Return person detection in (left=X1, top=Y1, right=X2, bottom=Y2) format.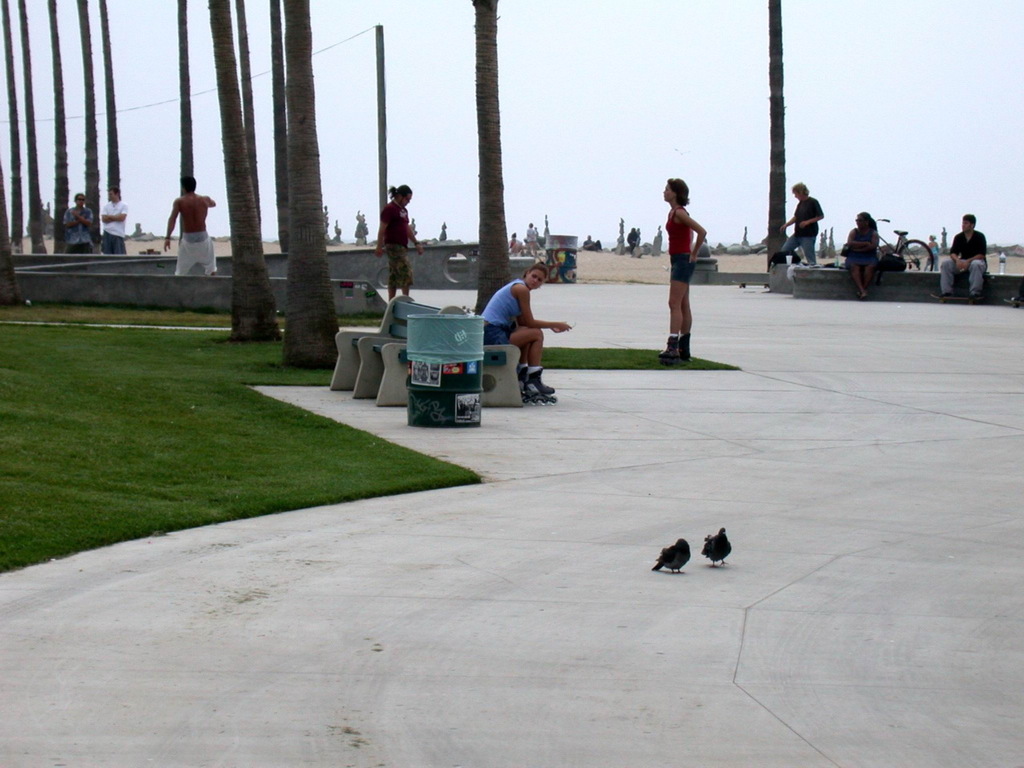
(left=95, top=176, right=127, bottom=254).
